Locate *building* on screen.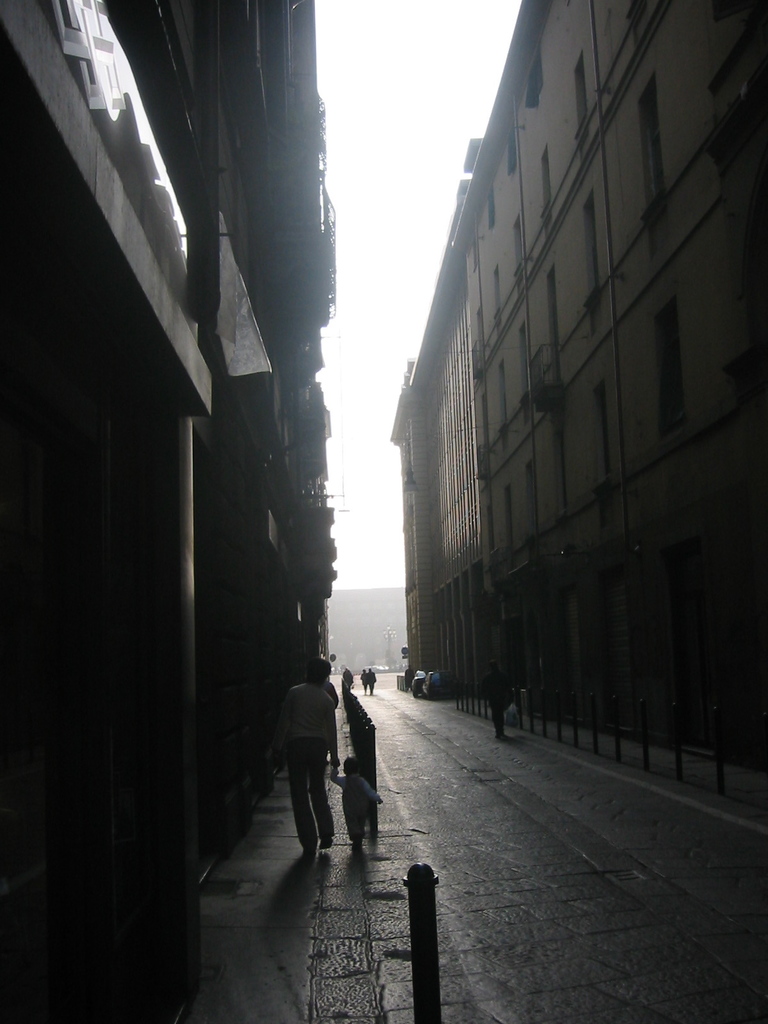
On screen at box(387, 359, 419, 695).
